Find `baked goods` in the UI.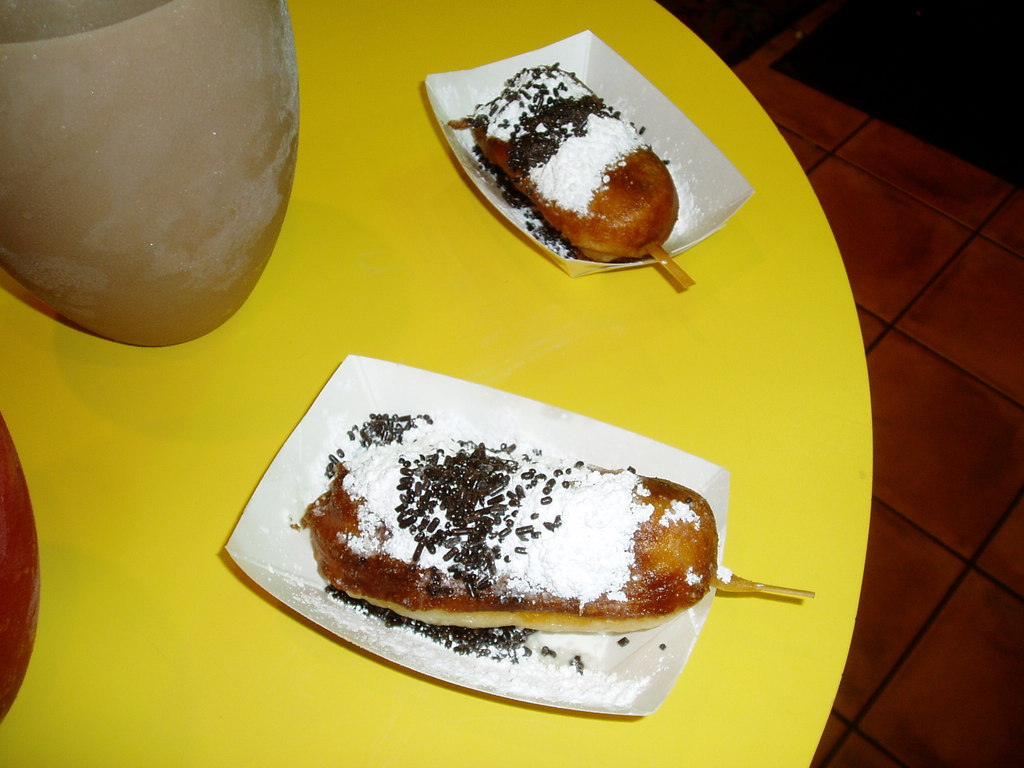
UI element at pyautogui.locateOnScreen(291, 408, 737, 633).
